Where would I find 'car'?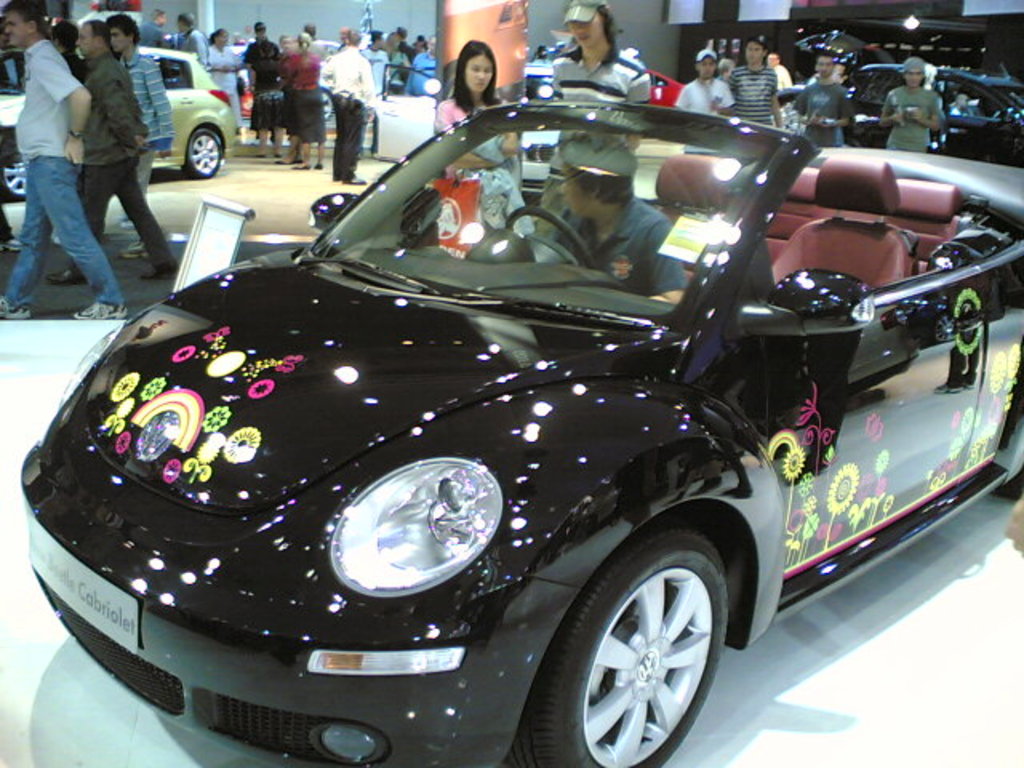
At box(0, 45, 237, 202).
